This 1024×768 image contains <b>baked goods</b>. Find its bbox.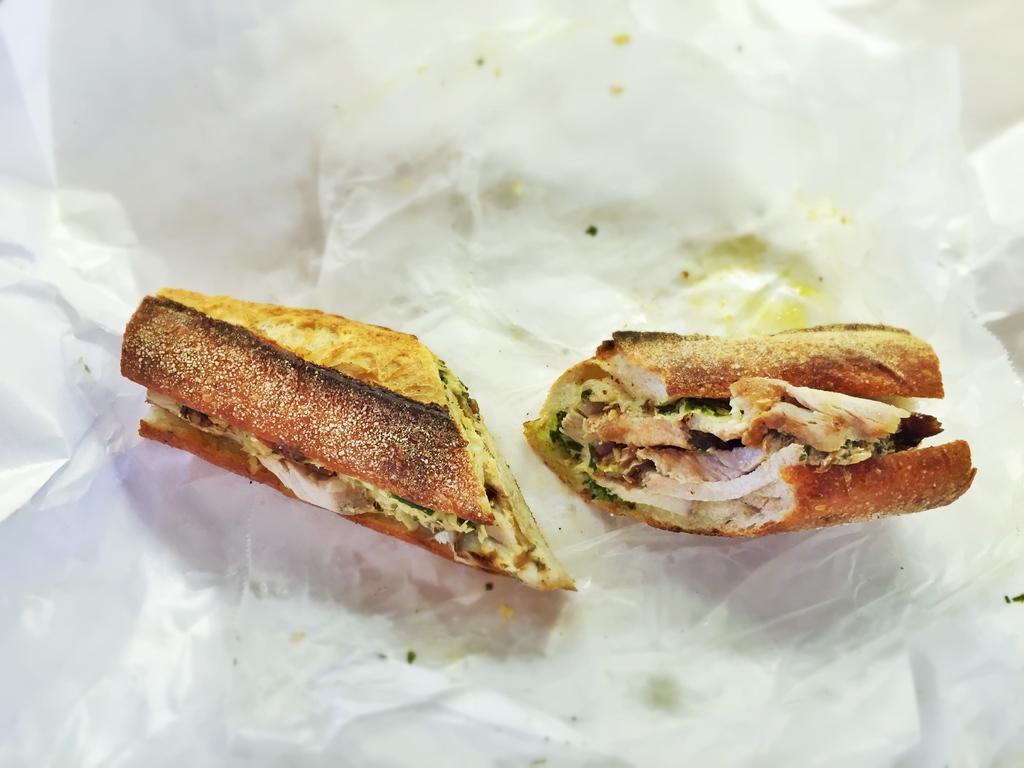
116:278:579:611.
